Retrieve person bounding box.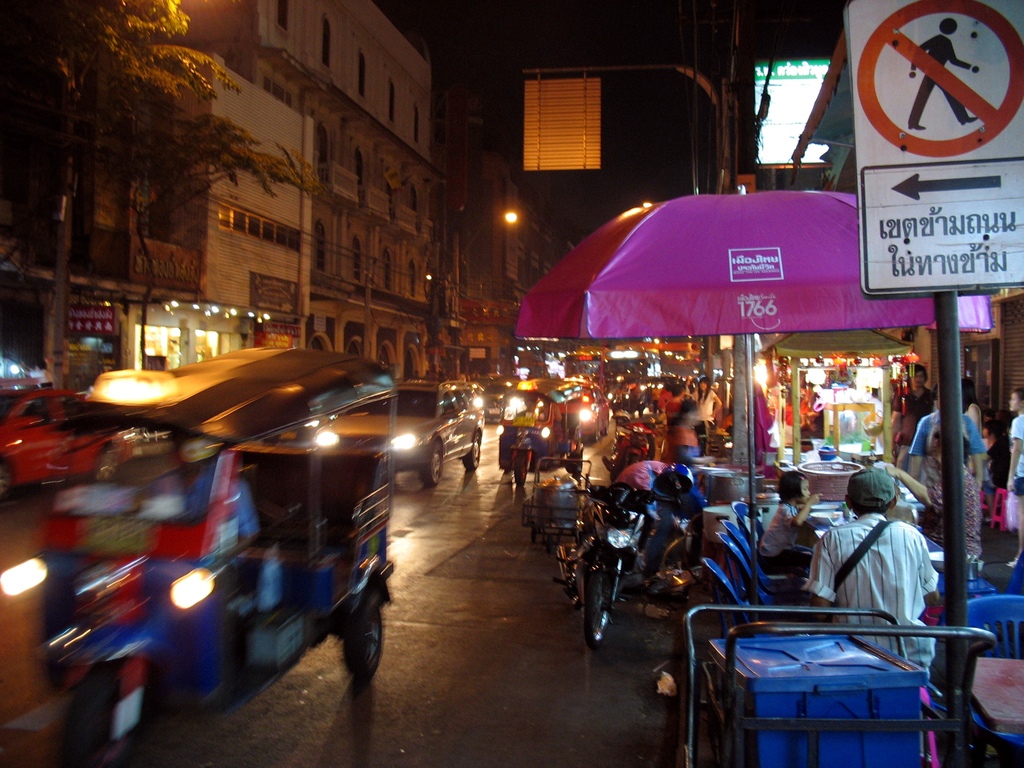
Bounding box: l=970, t=417, r=1015, b=529.
